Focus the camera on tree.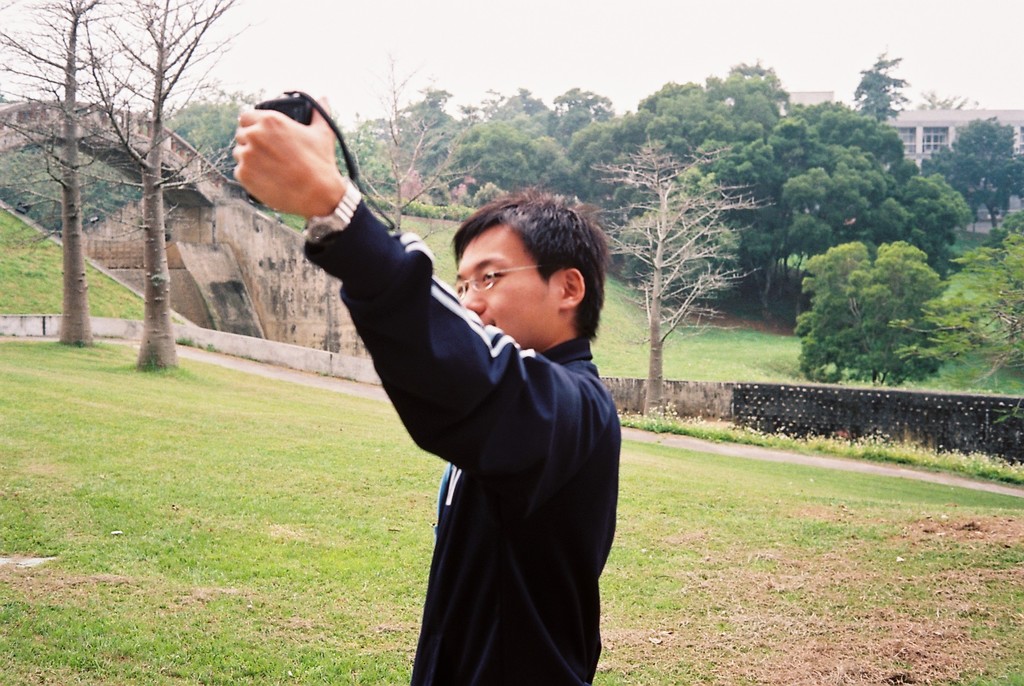
Focus region: box=[629, 87, 700, 138].
